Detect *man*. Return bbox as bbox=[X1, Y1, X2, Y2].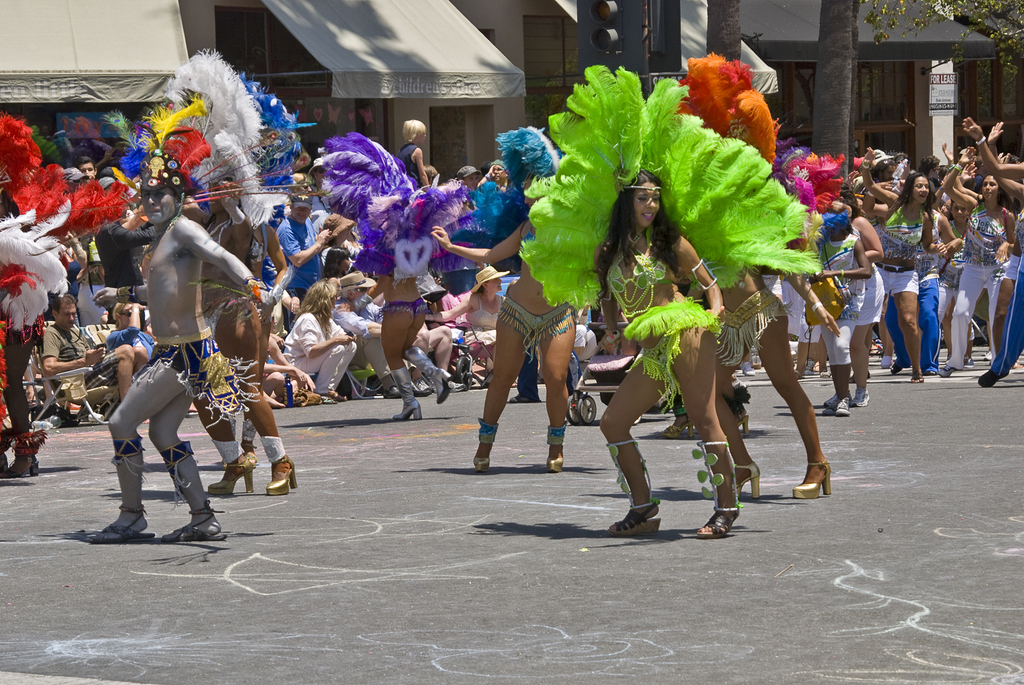
bbox=[79, 158, 97, 183].
